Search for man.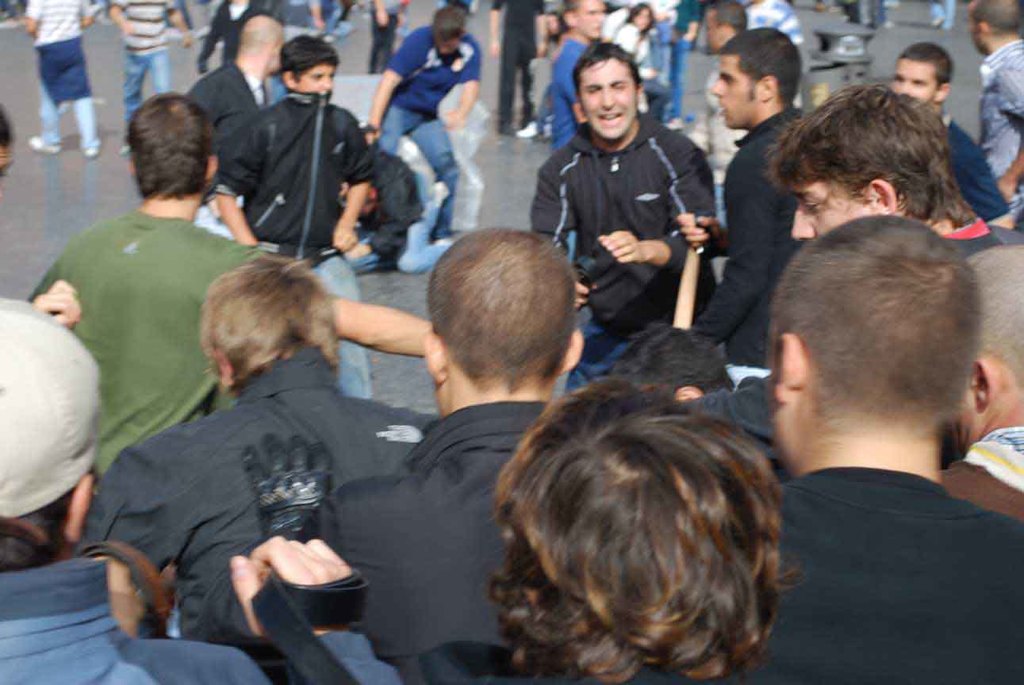
Found at box=[72, 254, 436, 640].
